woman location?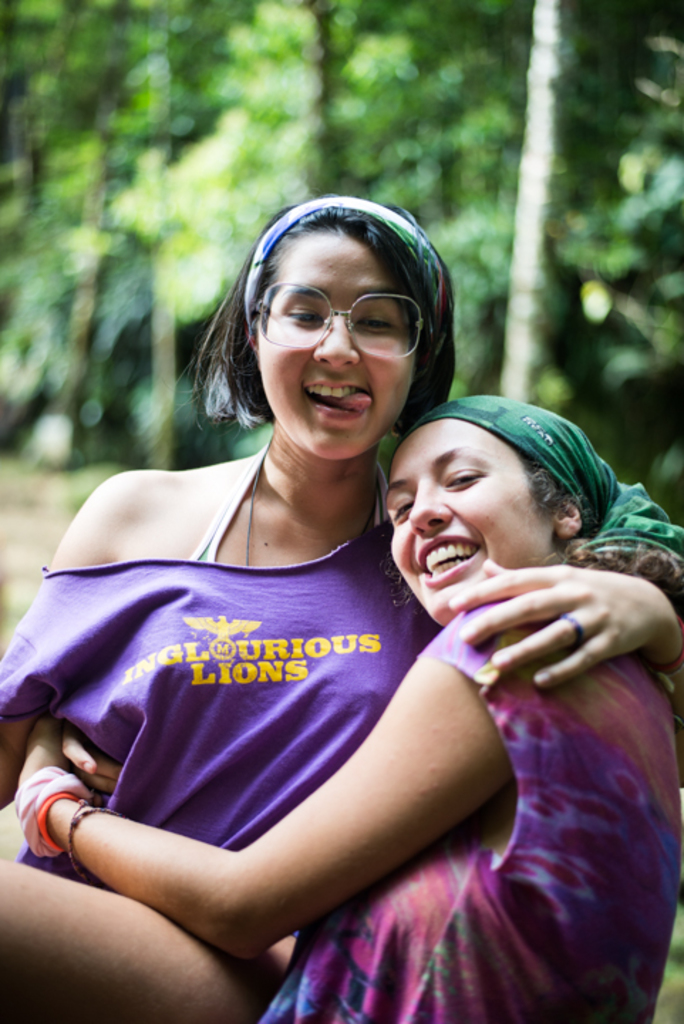
<region>17, 390, 683, 1023</region>
